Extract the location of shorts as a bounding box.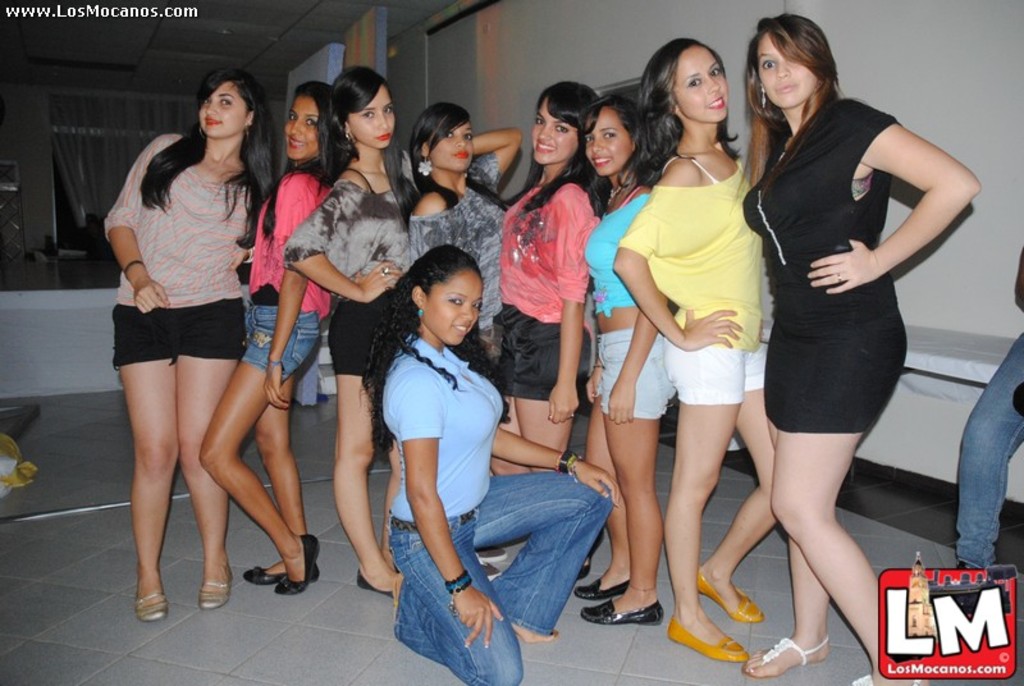
(left=763, top=306, right=910, bottom=434).
